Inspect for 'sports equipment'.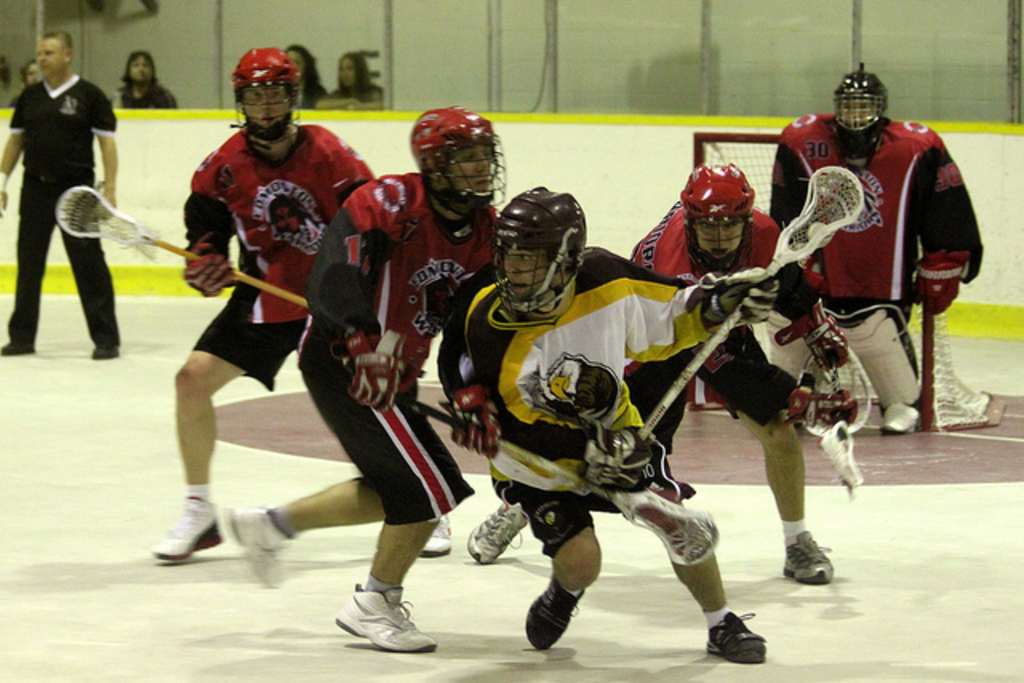
Inspection: left=680, top=158, right=754, bottom=272.
